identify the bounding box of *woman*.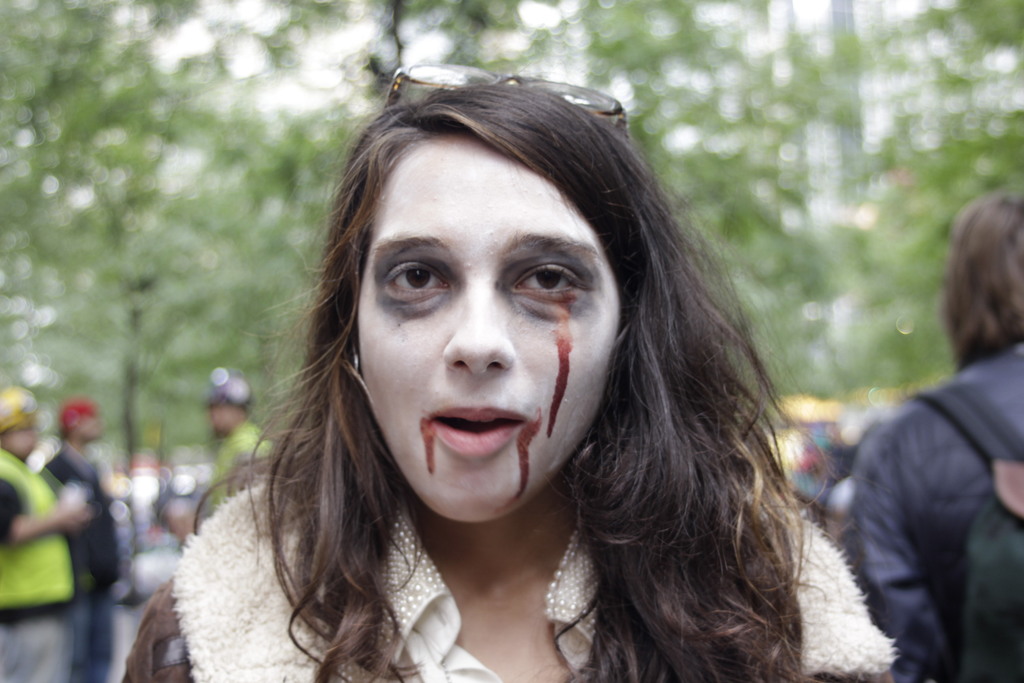
region(177, 79, 891, 682).
